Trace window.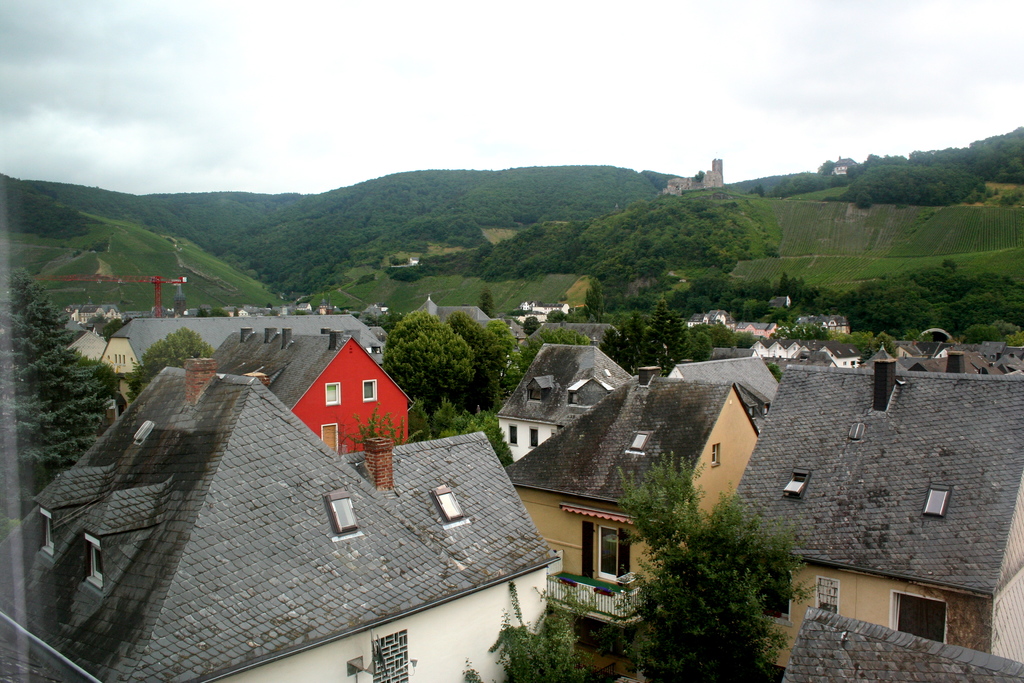
Traced to Rect(360, 382, 376, 397).
